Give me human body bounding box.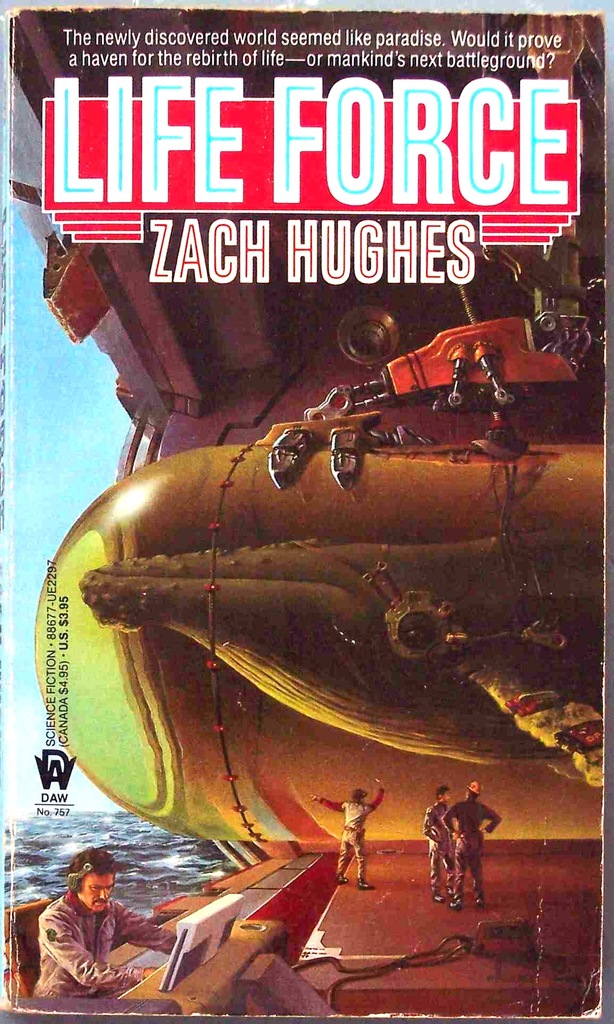
[x1=308, y1=777, x2=387, y2=896].
